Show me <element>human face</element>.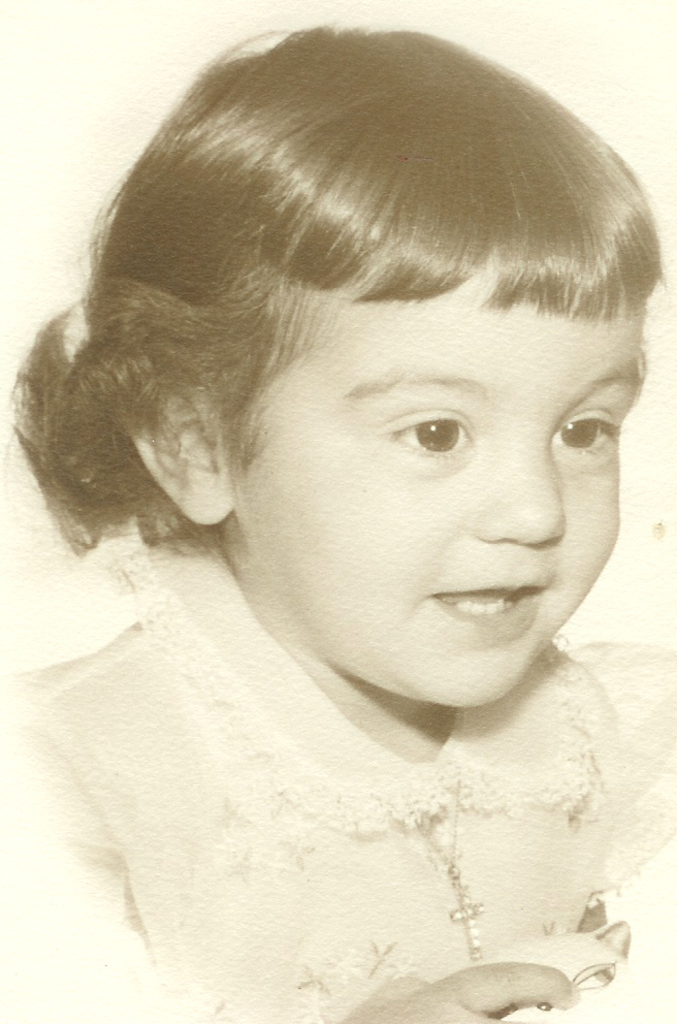
<element>human face</element> is here: x1=231 y1=244 x2=646 y2=711.
